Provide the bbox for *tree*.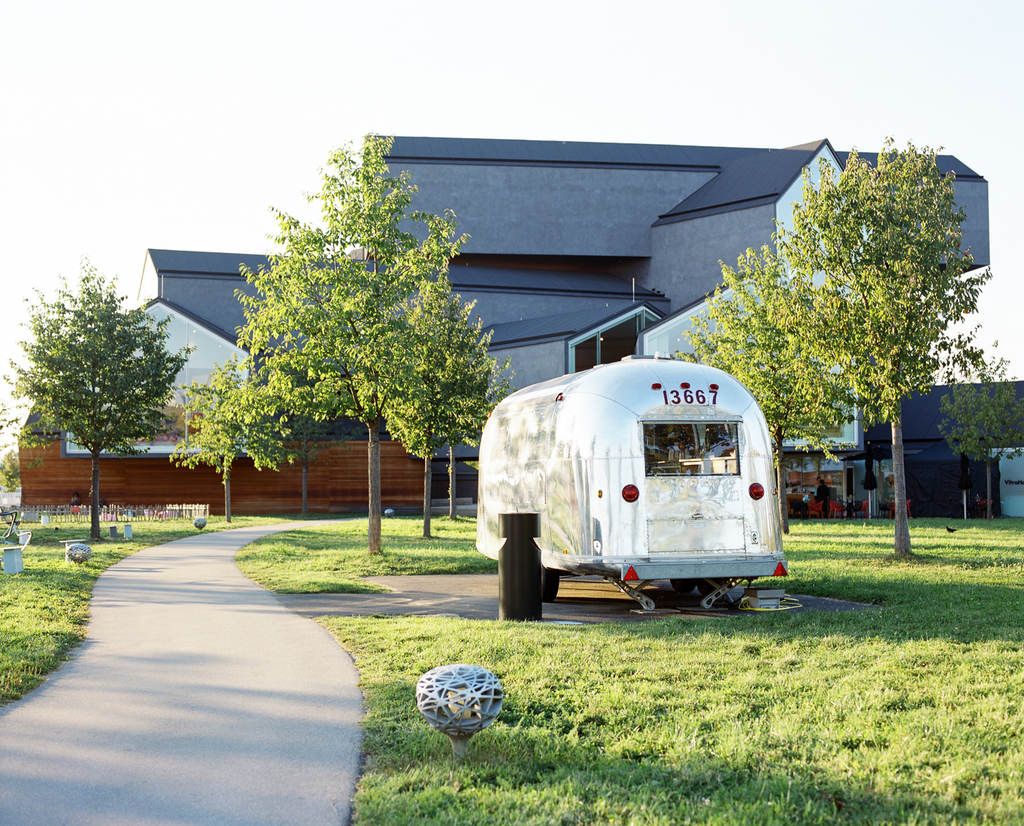
(232,127,467,551).
